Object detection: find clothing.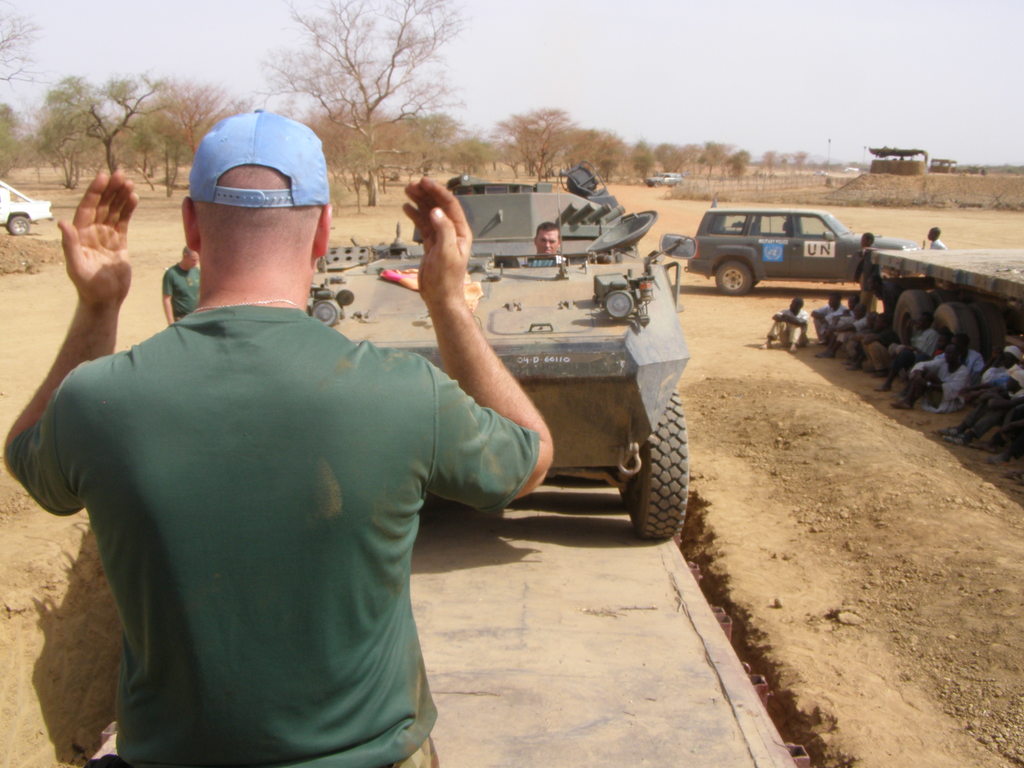
x1=929 y1=234 x2=946 y2=250.
